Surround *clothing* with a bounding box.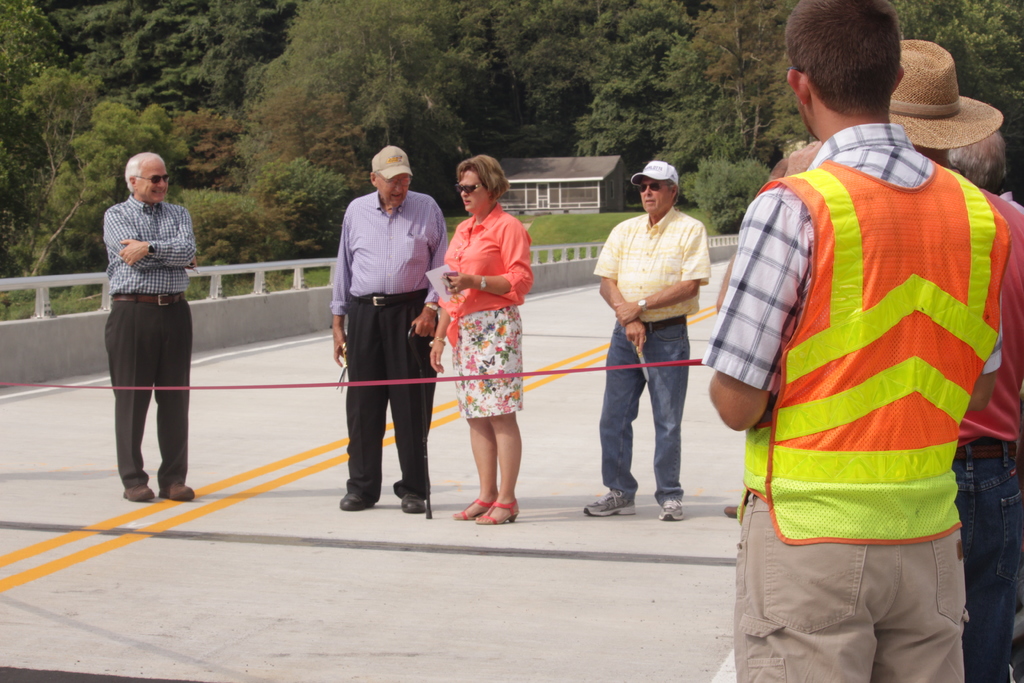
[x1=440, y1=205, x2=532, y2=414].
